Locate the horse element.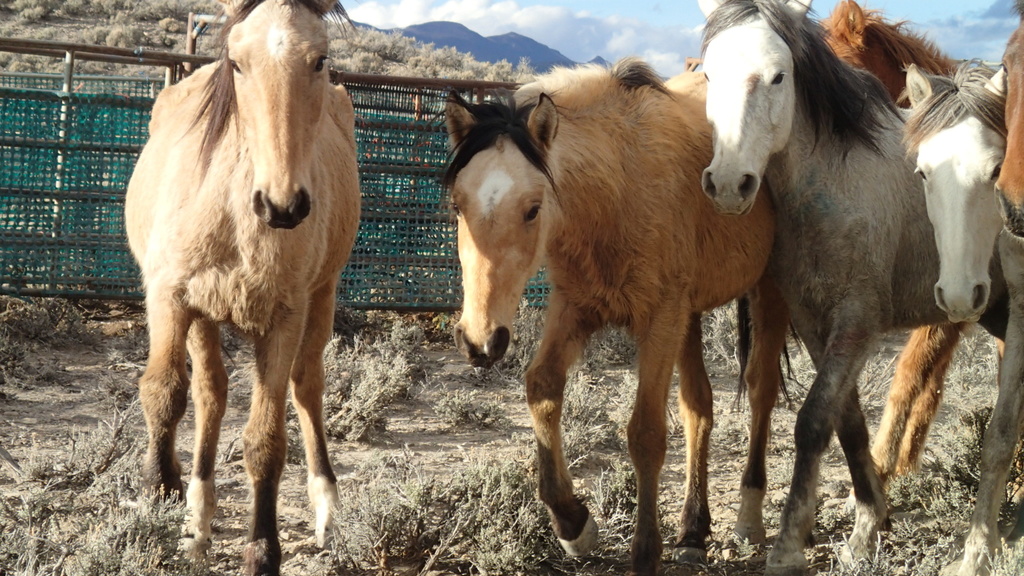
Element bbox: detection(991, 0, 1023, 239).
